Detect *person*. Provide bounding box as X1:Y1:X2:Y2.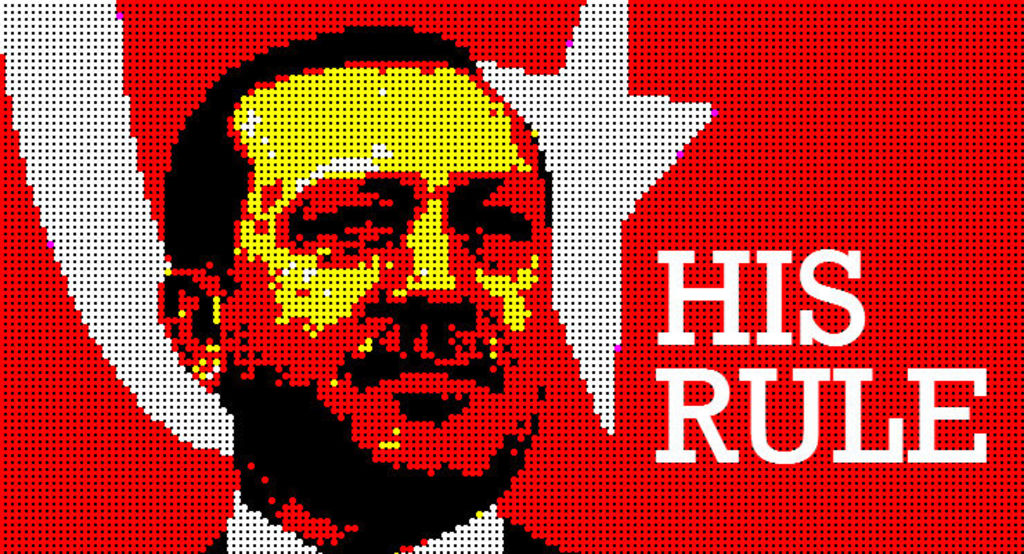
155:18:559:553.
